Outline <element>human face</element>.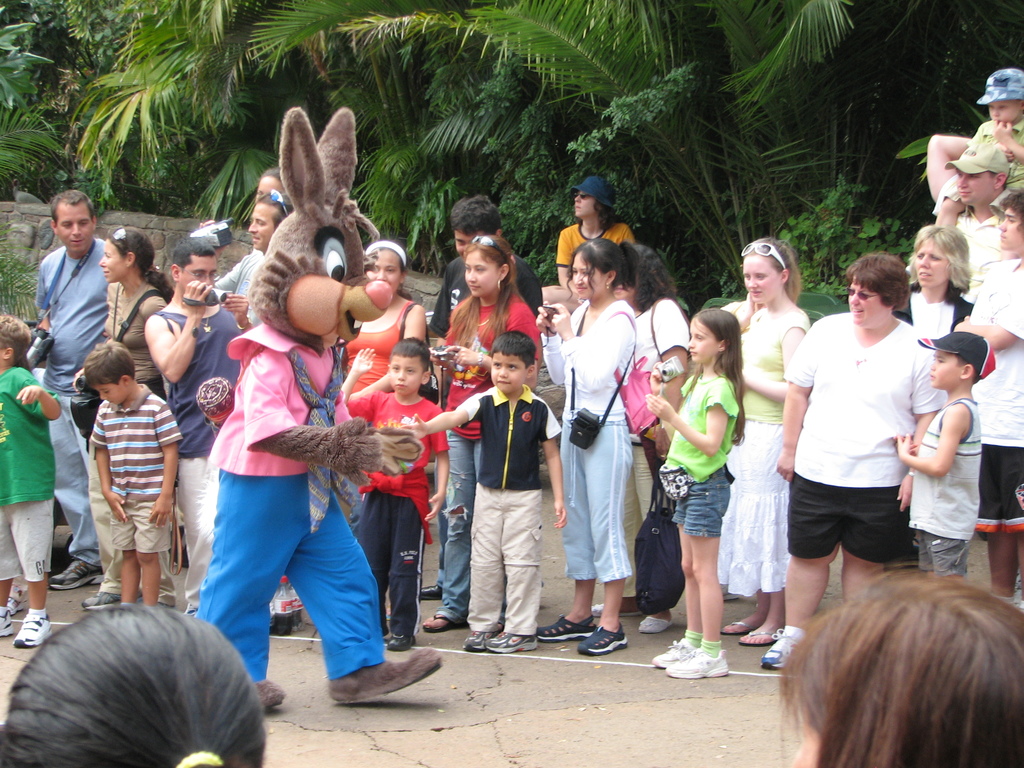
Outline: (left=740, top=255, right=783, bottom=305).
